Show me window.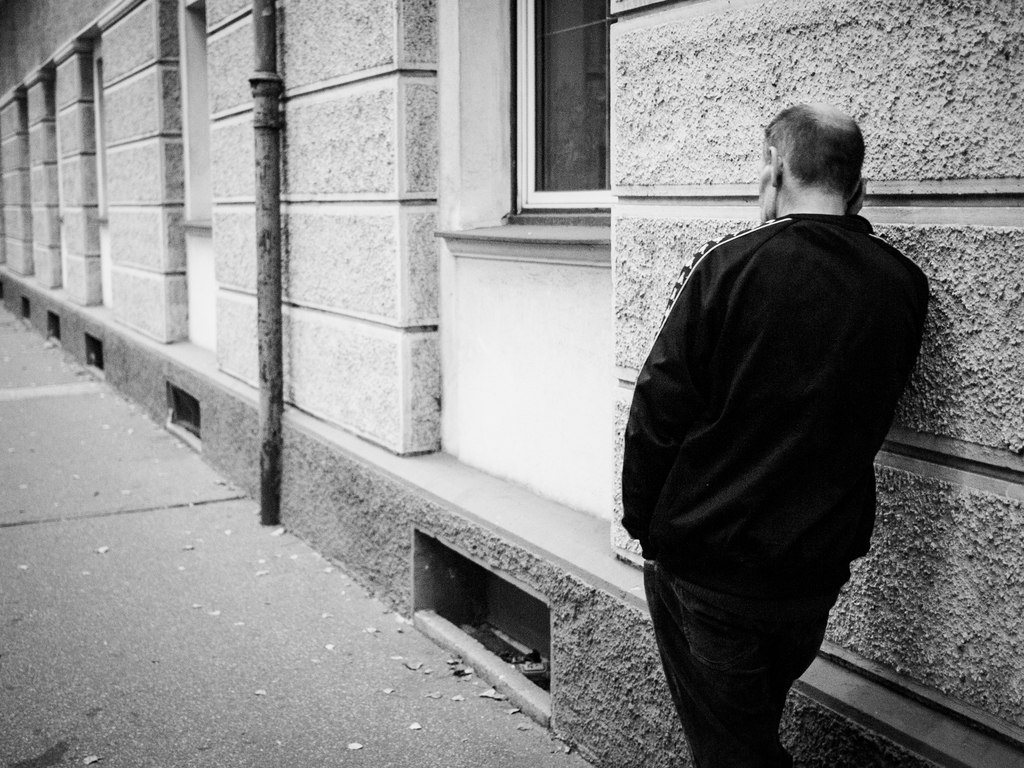
window is here: (474, 28, 632, 227).
